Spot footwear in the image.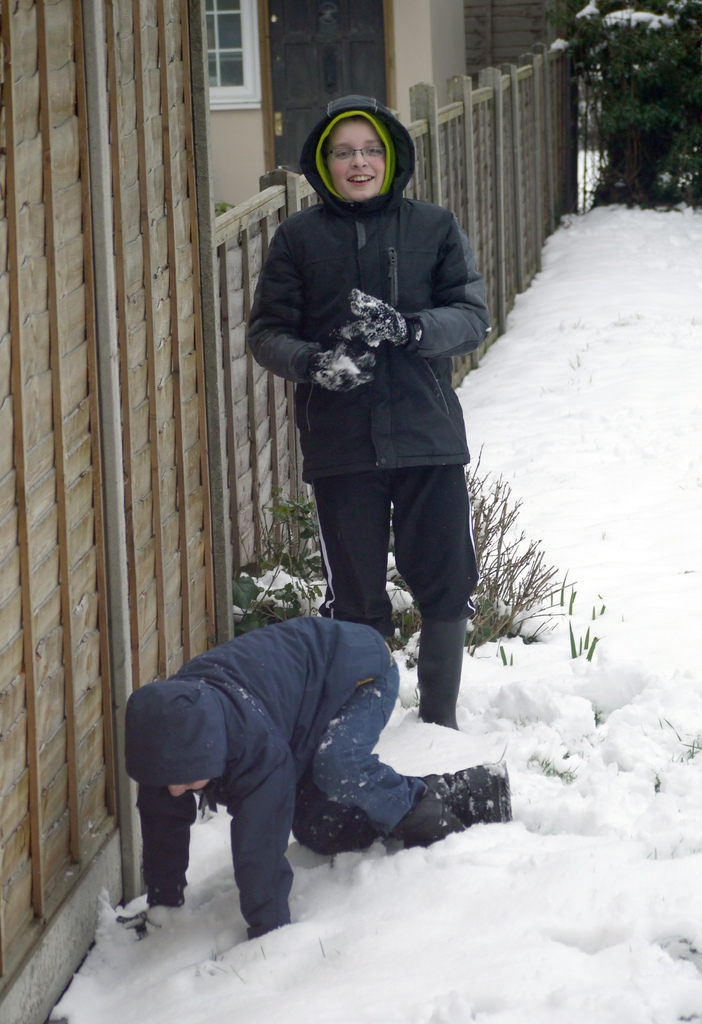
footwear found at x1=391 y1=786 x2=475 y2=847.
